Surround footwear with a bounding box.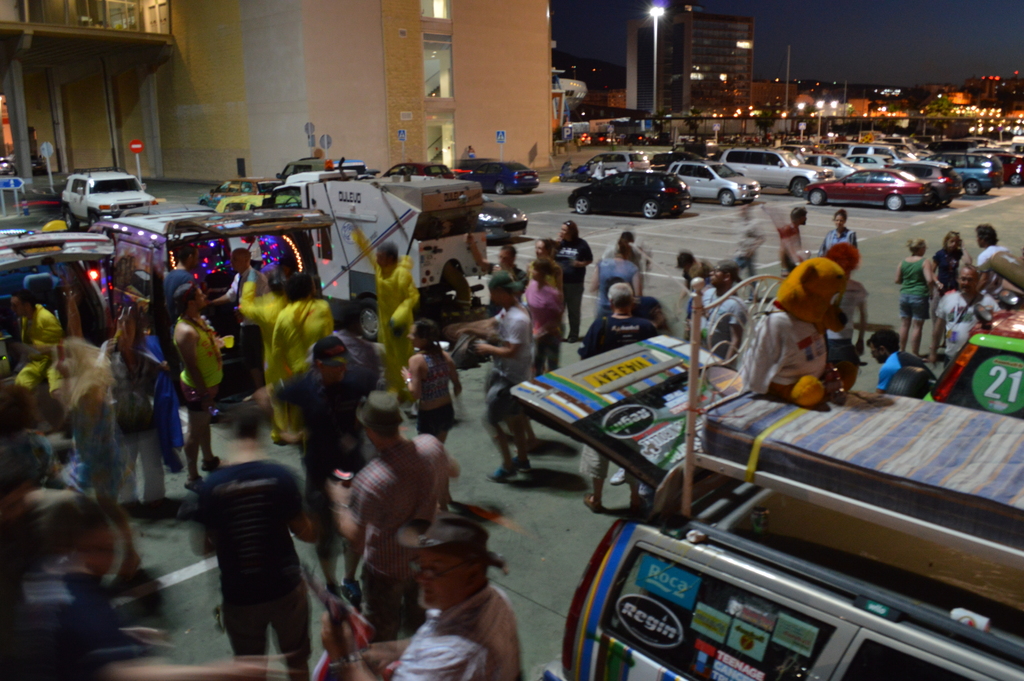
<bbox>339, 578, 364, 599</bbox>.
